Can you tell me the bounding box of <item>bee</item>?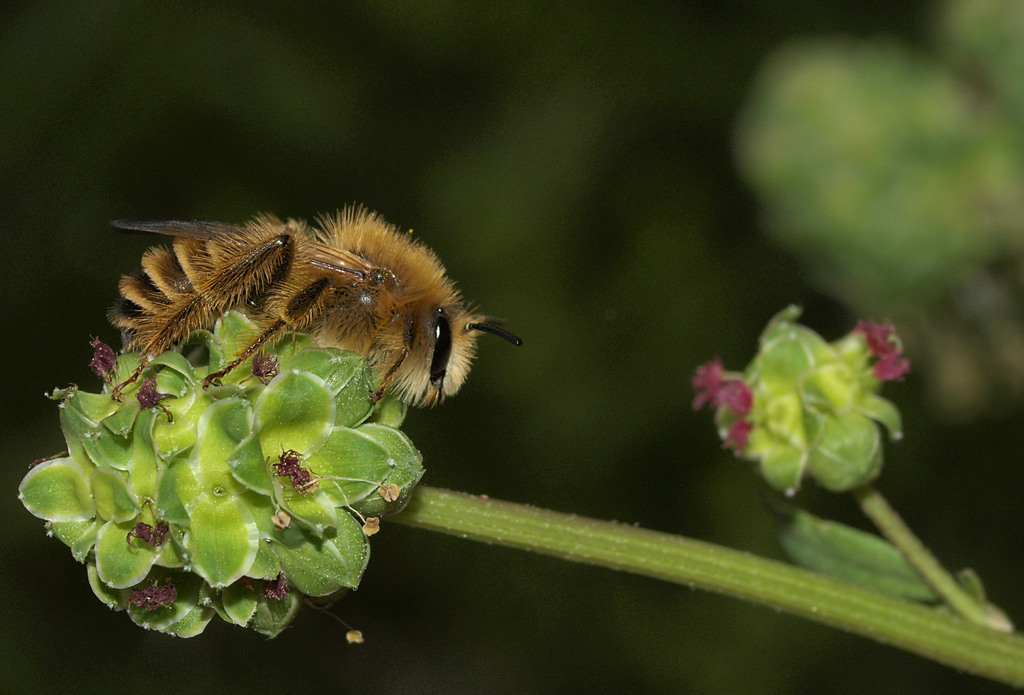
[x1=95, y1=207, x2=514, y2=443].
